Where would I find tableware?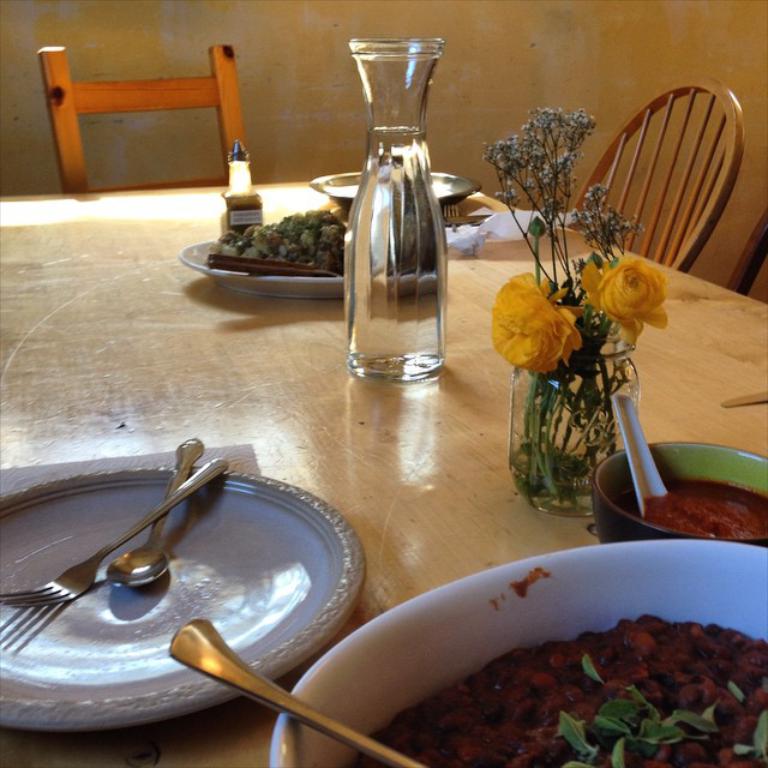
At BBox(34, 464, 362, 742).
